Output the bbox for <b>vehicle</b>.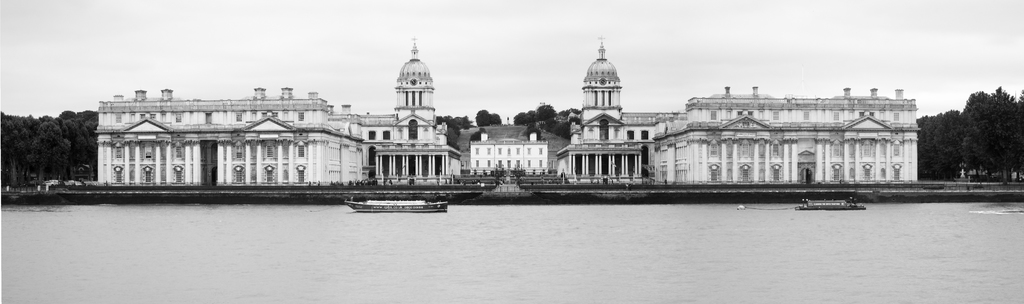
(left=346, top=198, right=449, bottom=211).
